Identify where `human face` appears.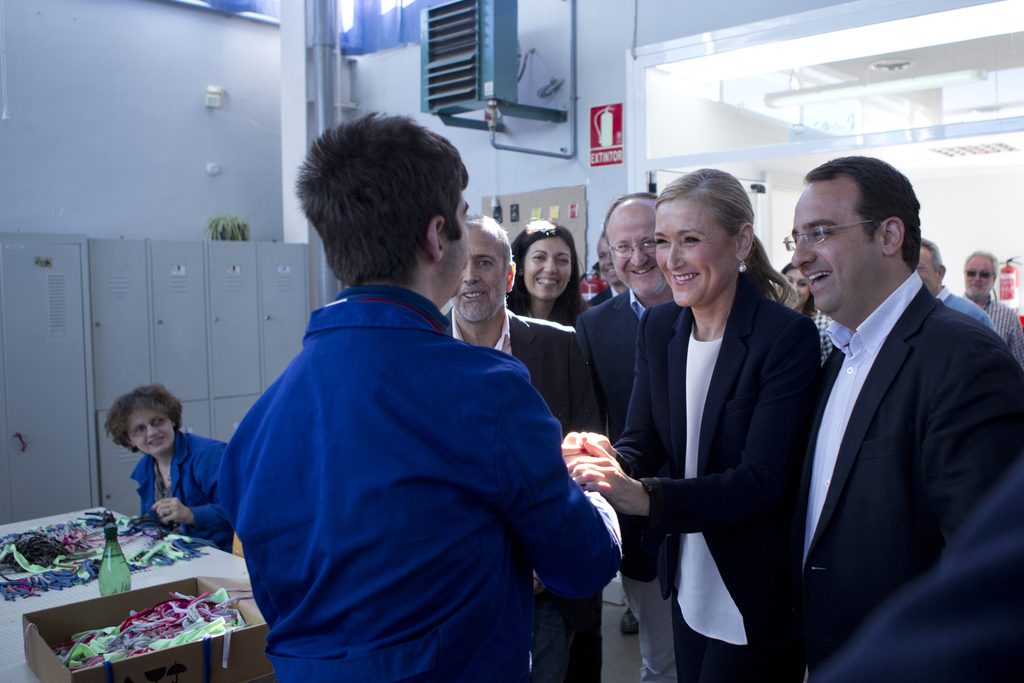
Appears at box=[787, 272, 810, 302].
